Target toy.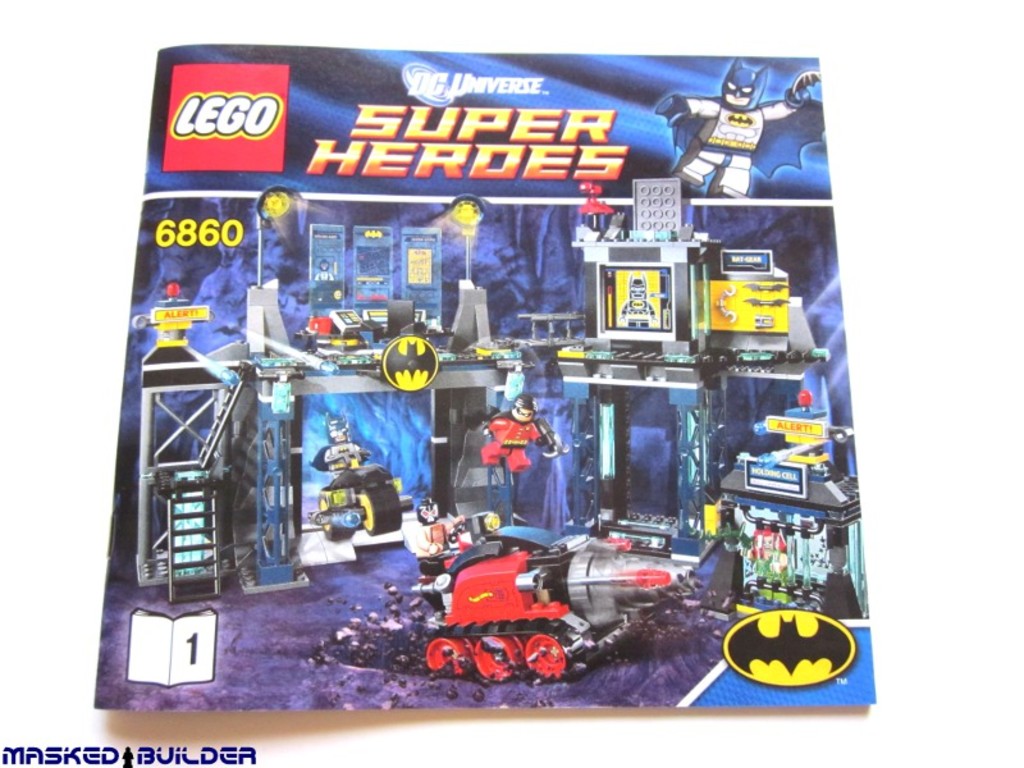
Target region: bbox(616, 274, 669, 337).
